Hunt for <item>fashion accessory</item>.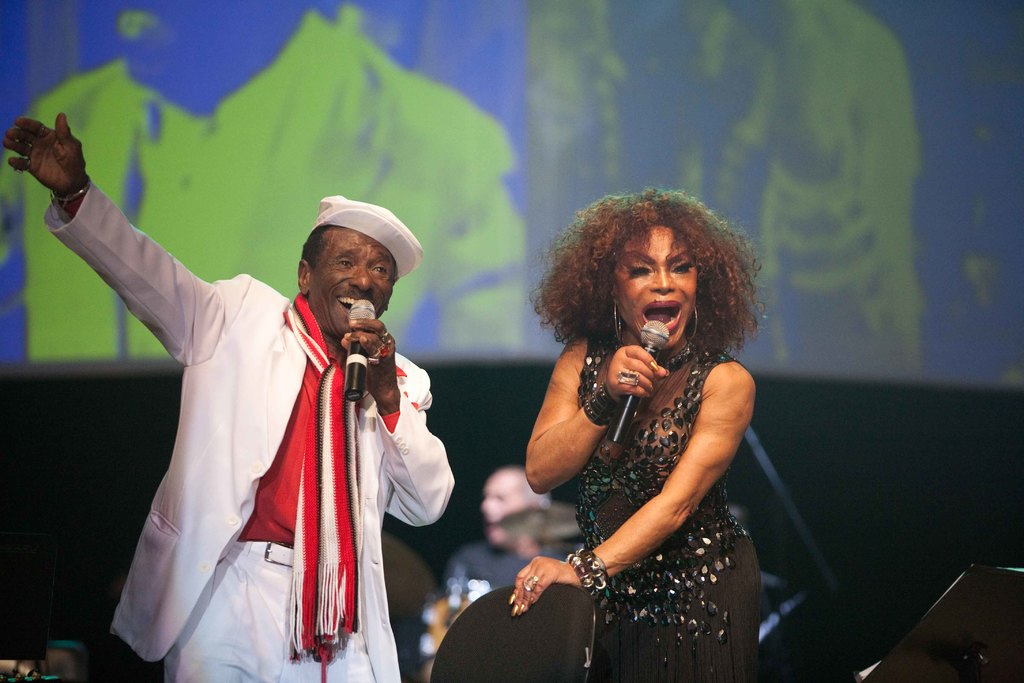
Hunted down at {"left": 612, "top": 297, "right": 624, "bottom": 345}.
